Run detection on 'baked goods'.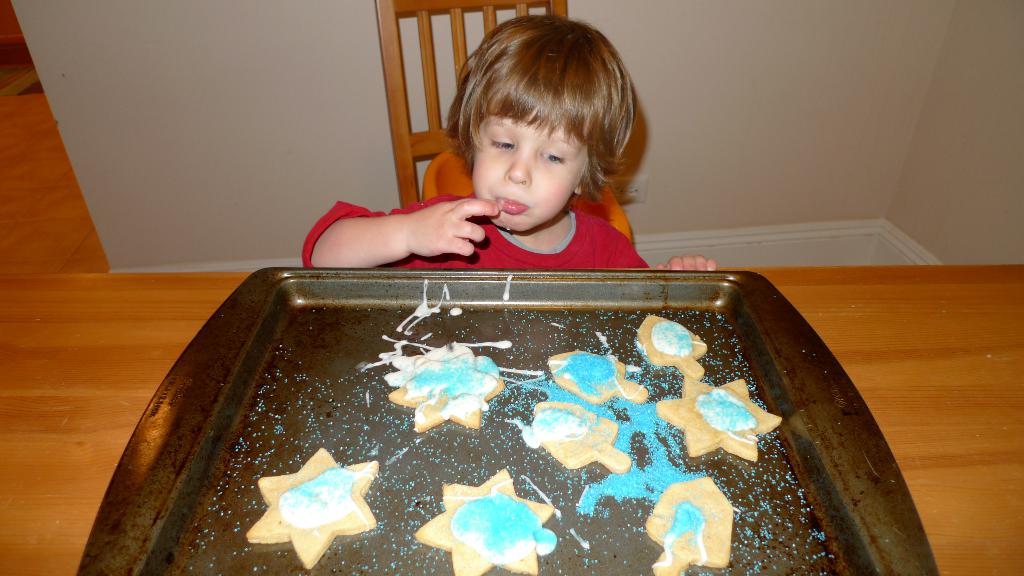
Result: 413 468 562 575.
